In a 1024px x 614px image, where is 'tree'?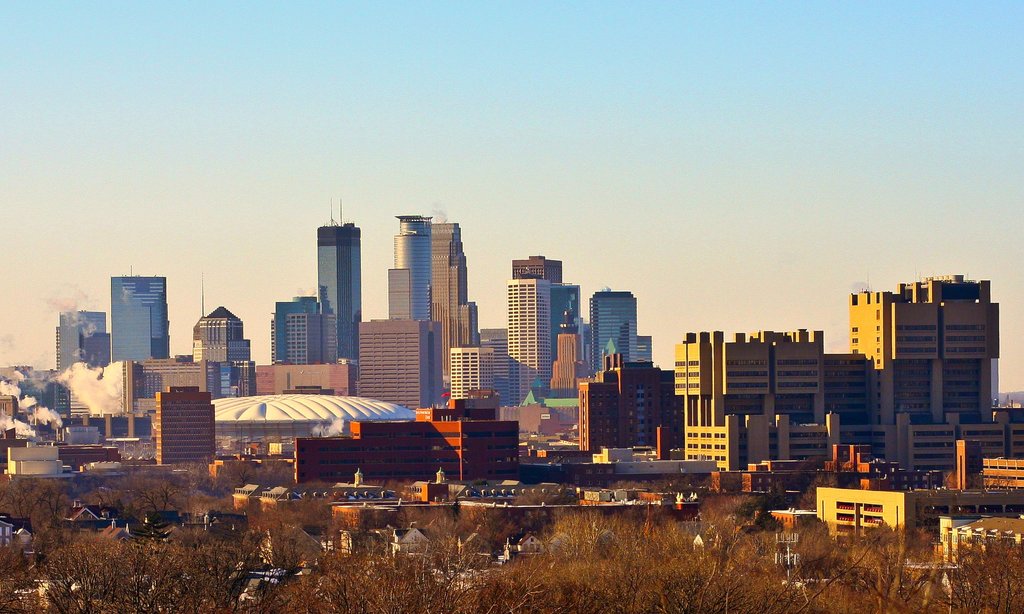
{"left": 25, "top": 524, "right": 278, "bottom": 613}.
